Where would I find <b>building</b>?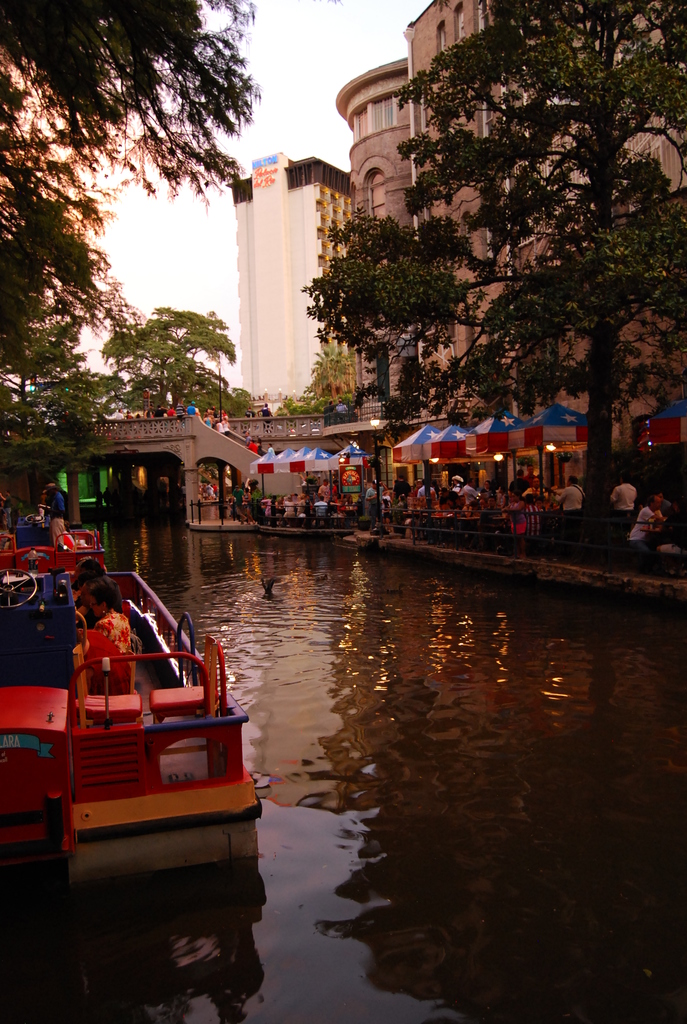
At x1=229 y1=152 x2=355 y2=407.
